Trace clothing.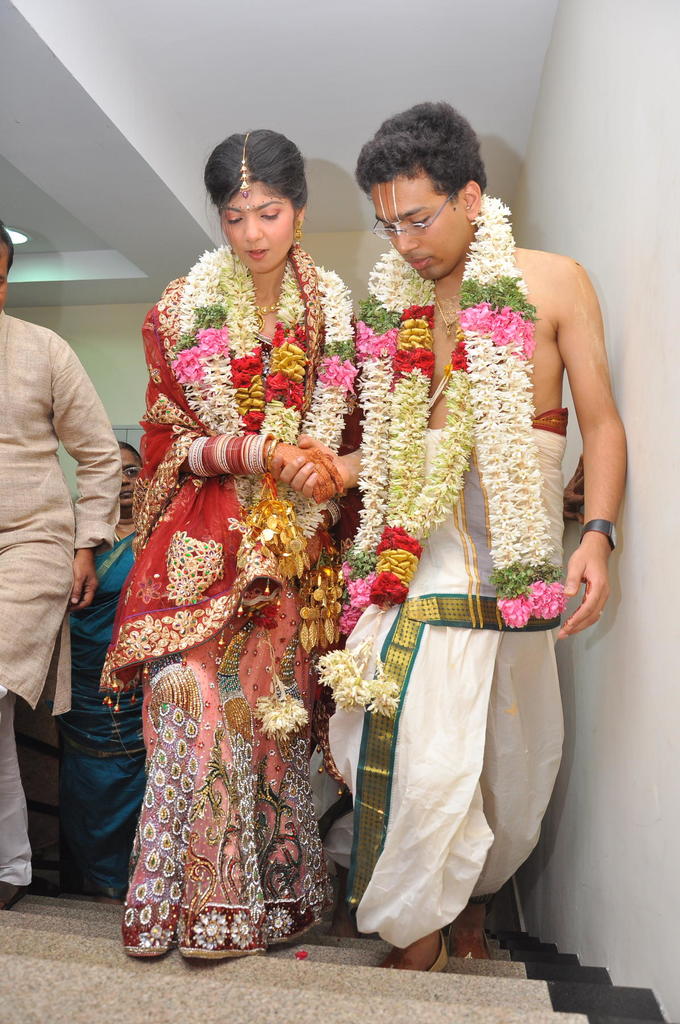
Traced to locate(63, 523, 154, 881).
